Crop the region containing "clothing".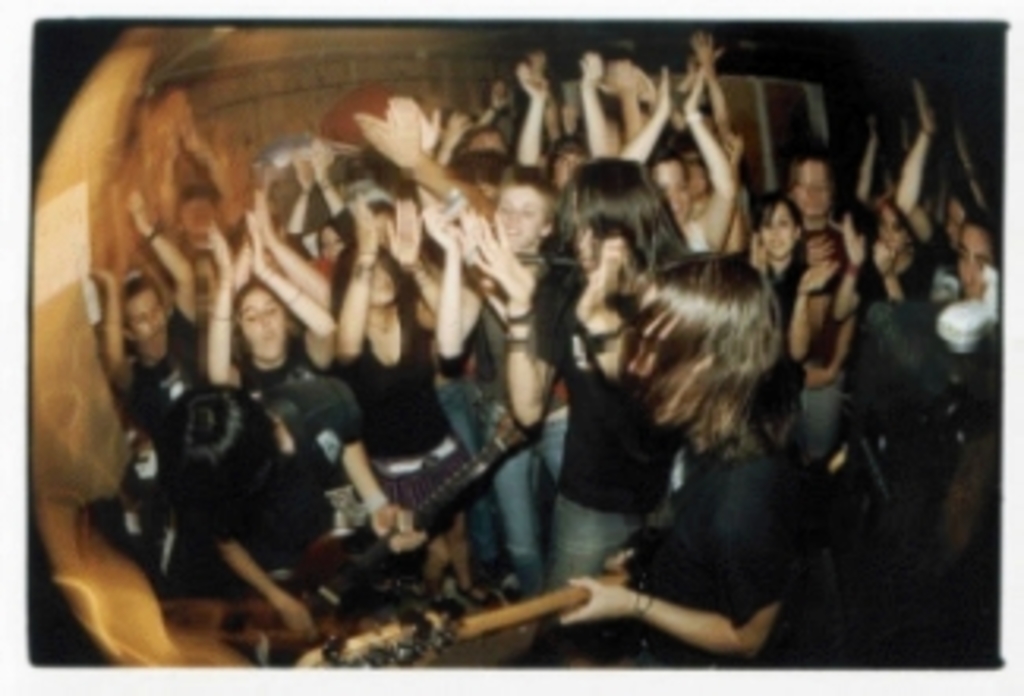
Crop region: Rect(627, 431, 791, 671).
